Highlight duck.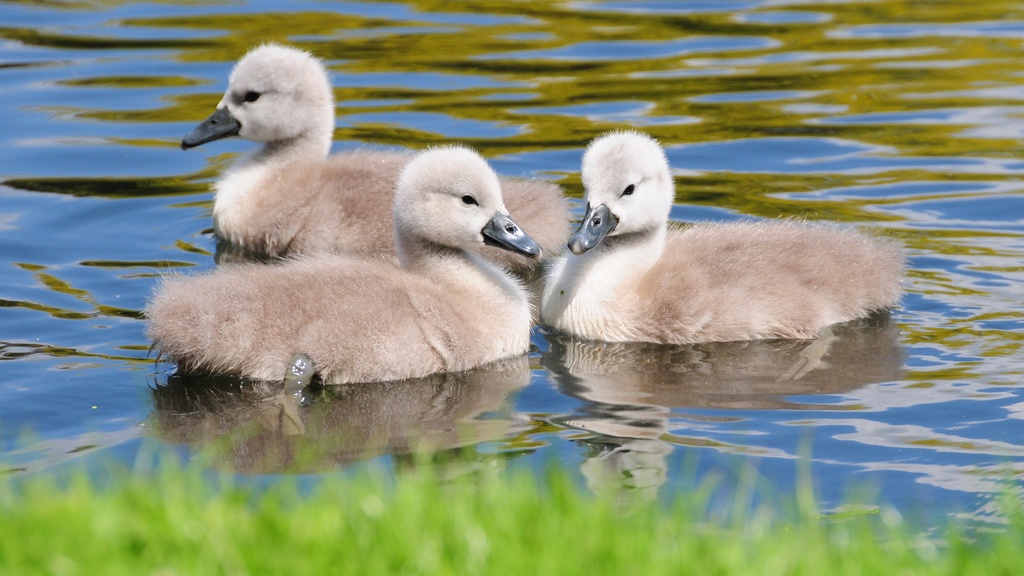
Highlighted region: 132:145:552:388.
